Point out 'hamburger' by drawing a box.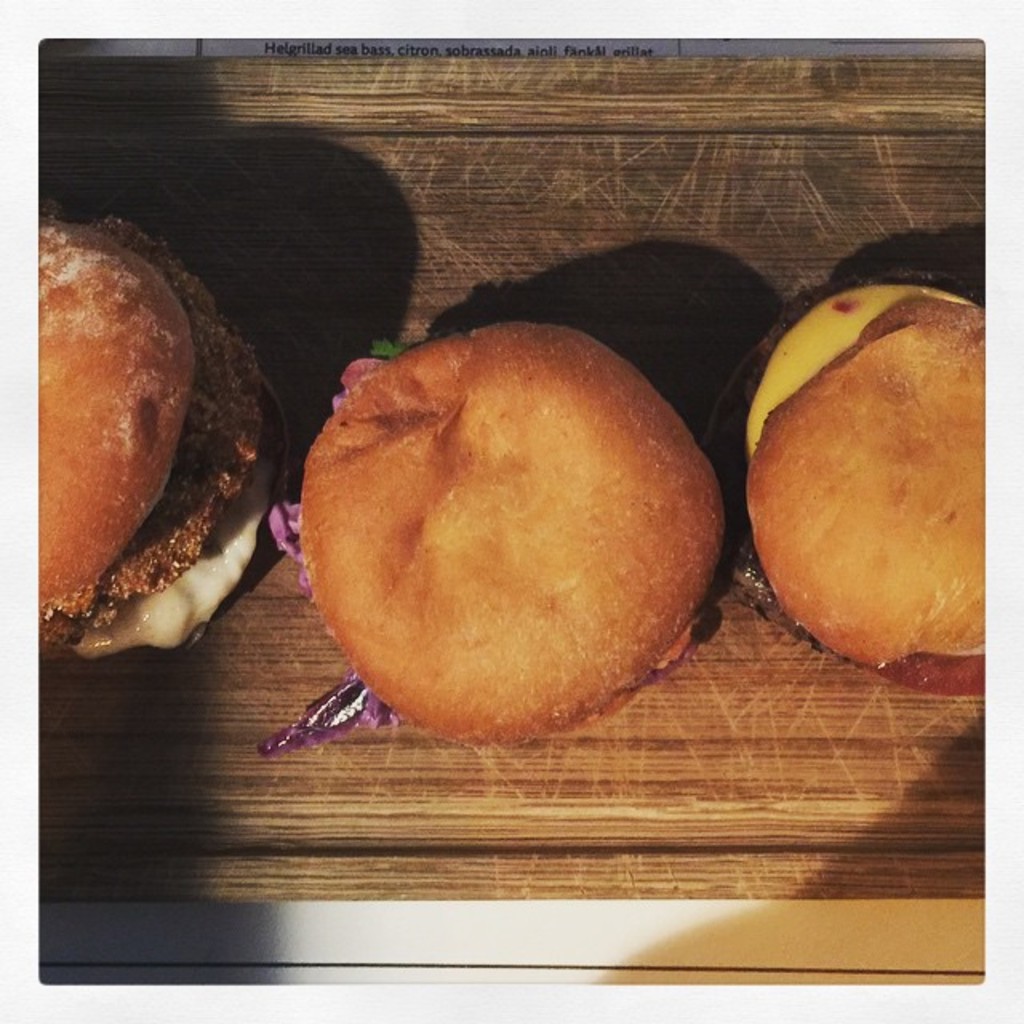
locate(728, 270, 984, 698).
